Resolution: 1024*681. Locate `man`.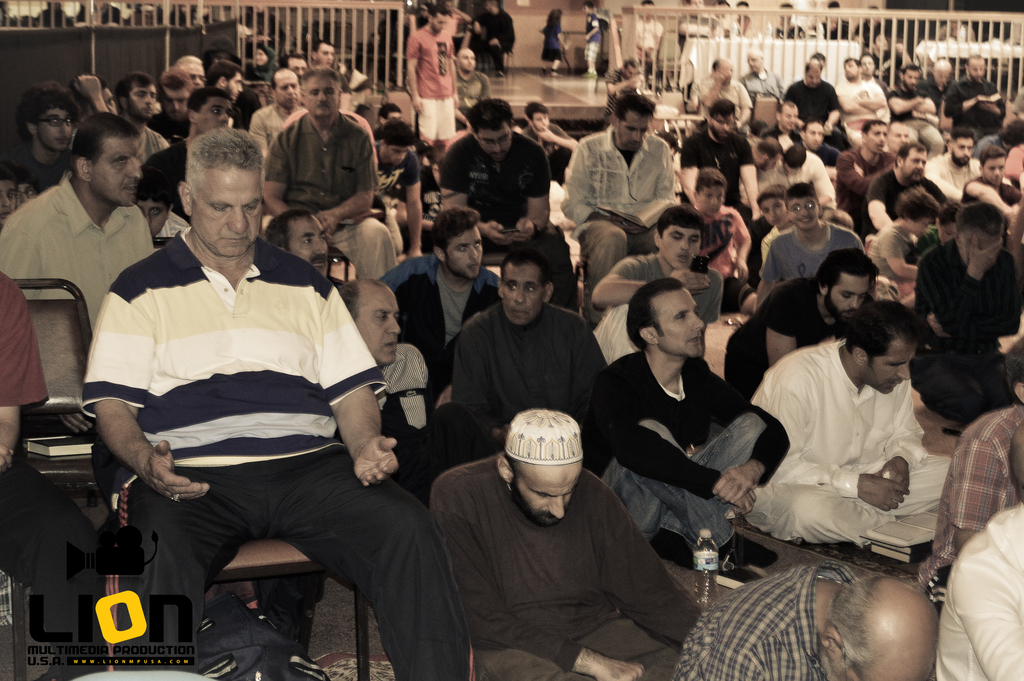
locate(0, 83, 84, 193).
